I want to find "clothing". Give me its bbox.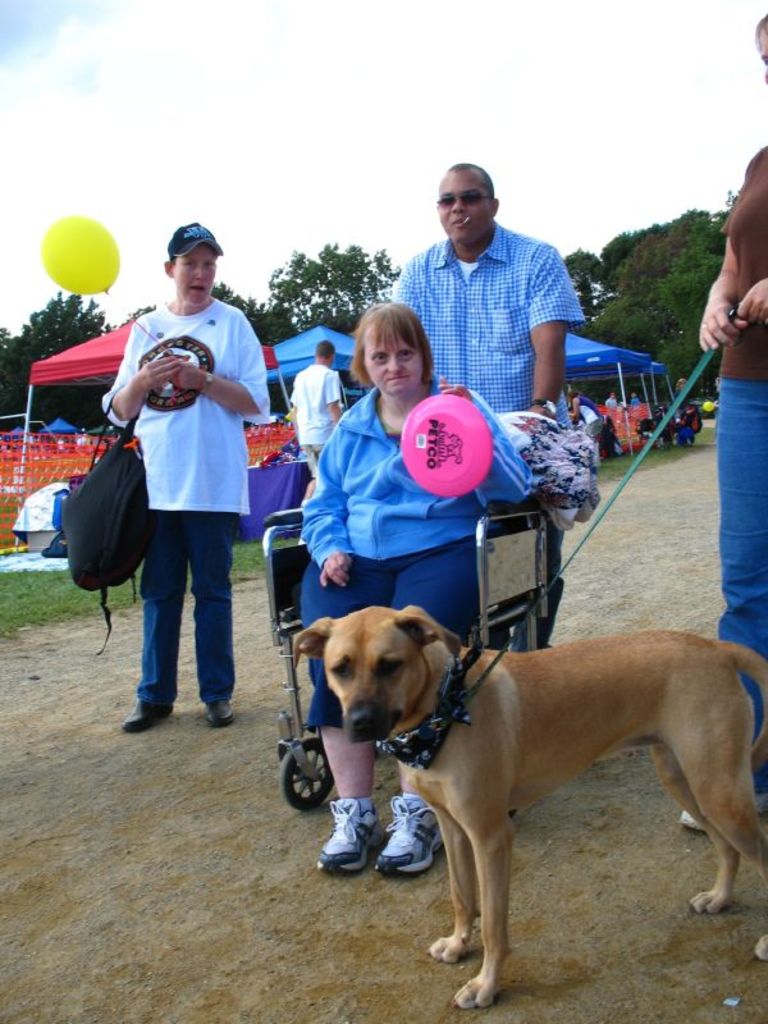
box(294, 387, 538, 735).
